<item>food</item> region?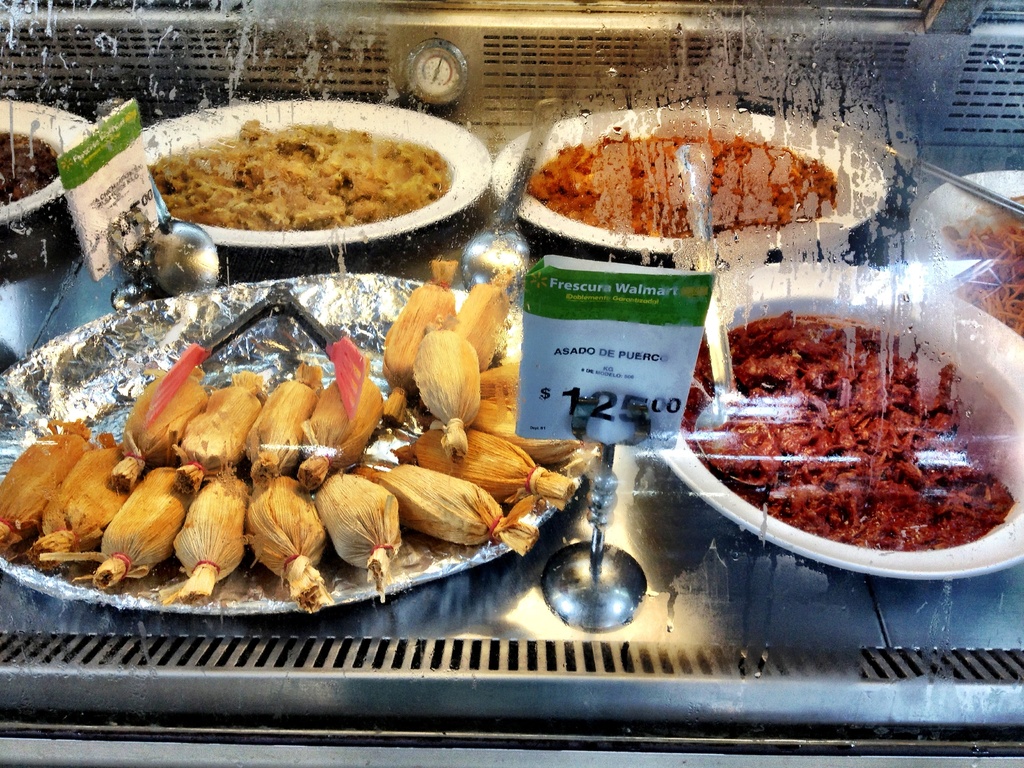
0,129,58,204
